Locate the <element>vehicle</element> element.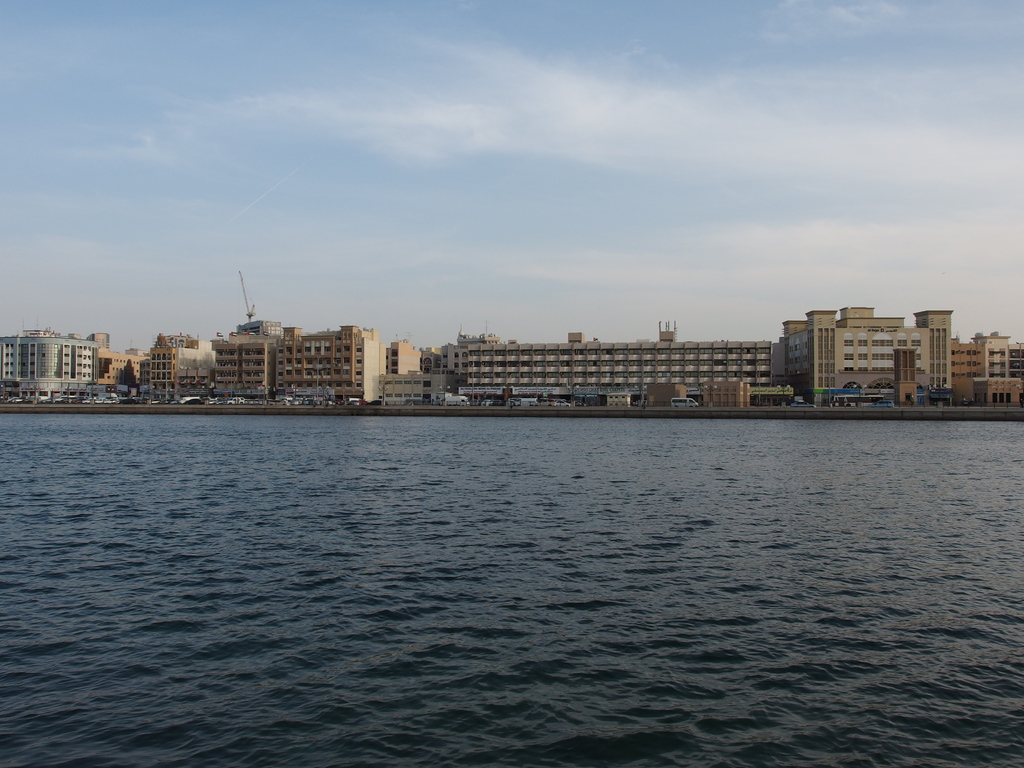
Element bbox: x1=540 y1=398 x2=574 y2=407.
